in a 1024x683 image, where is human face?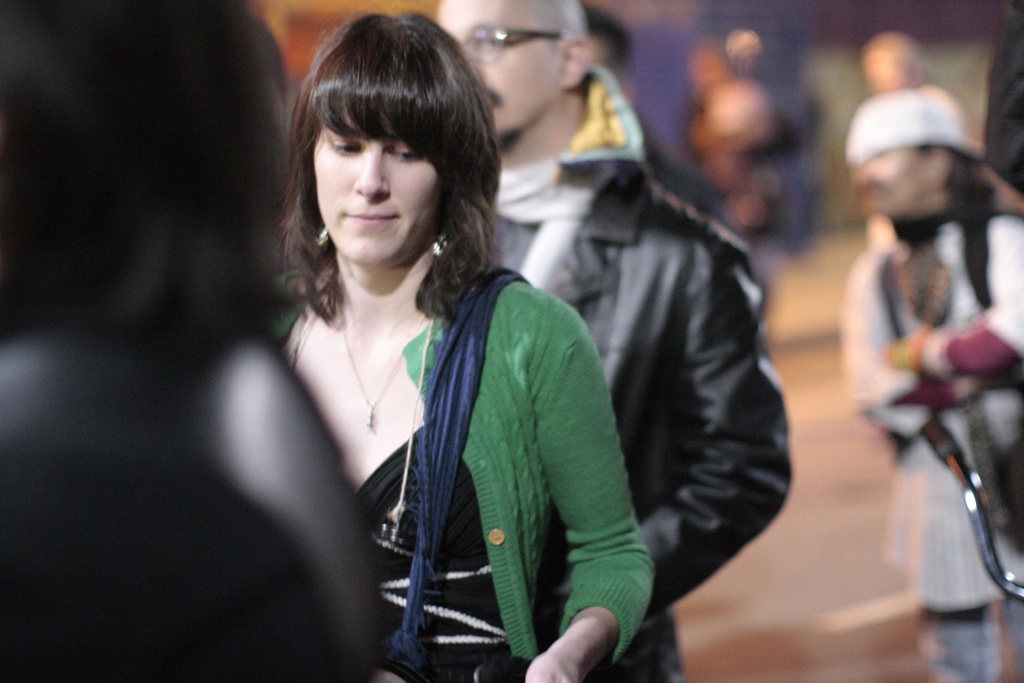
region(853, 144, 931, 222).
